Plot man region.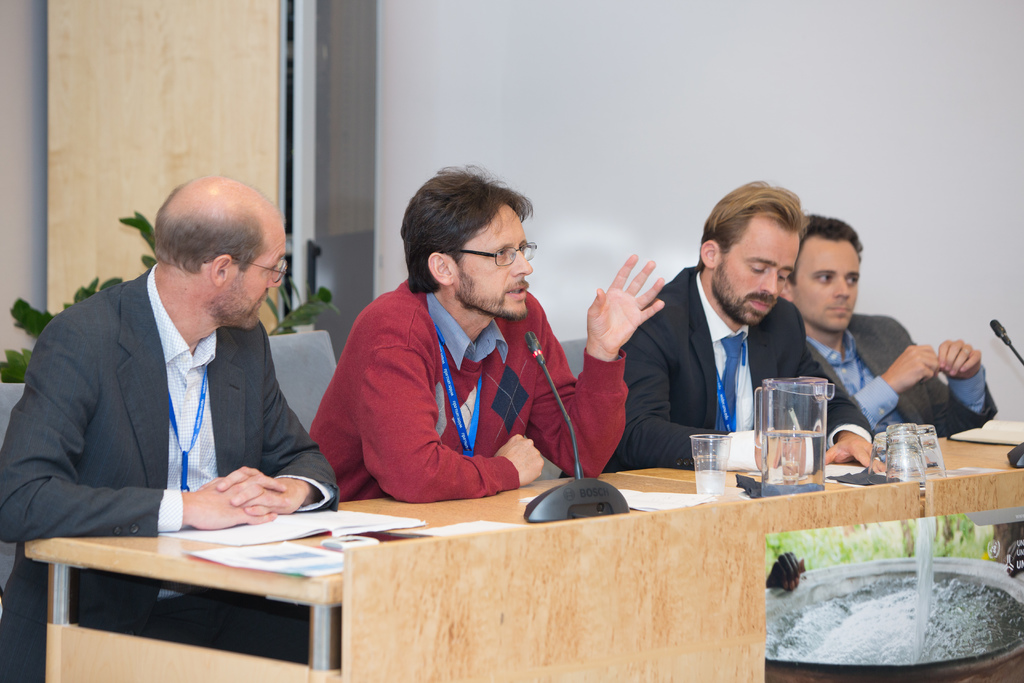
Plotted at select_region(310, 173, 613, 518).
